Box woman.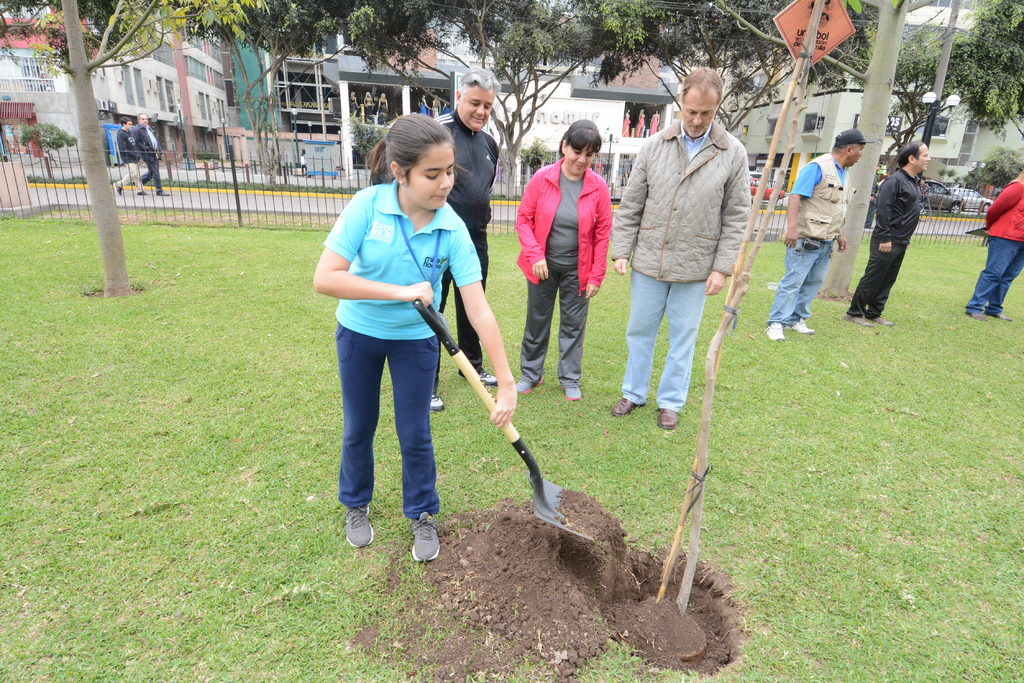
<region>652, 110, 659, 135</region>.
